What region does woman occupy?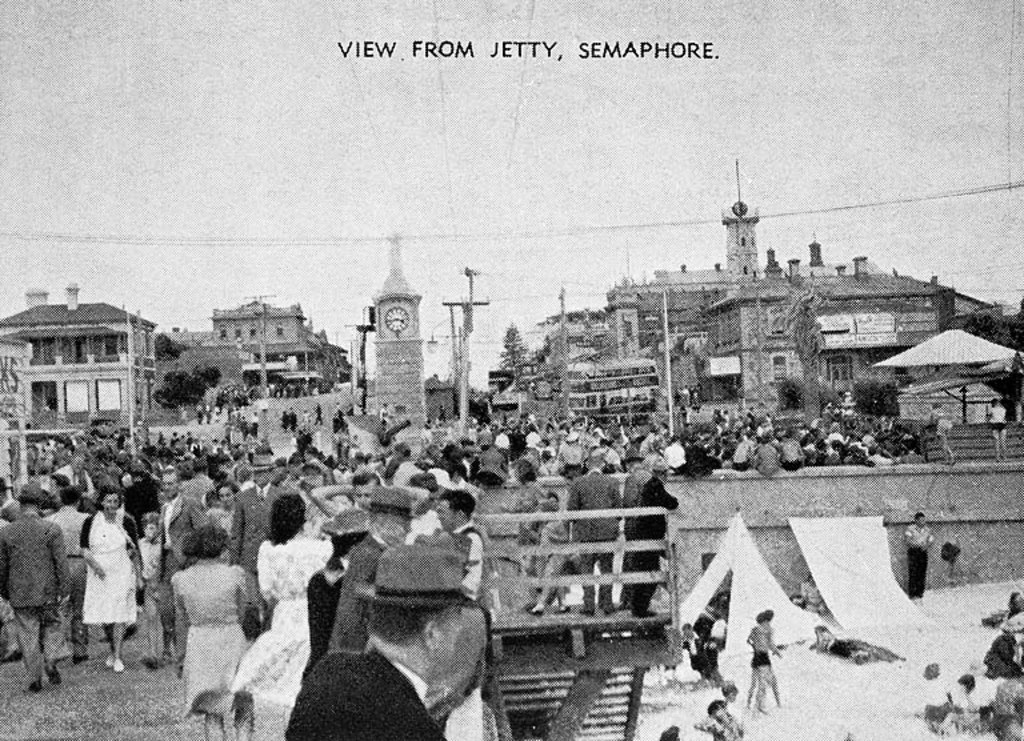
pyautogui.locateOnScreen(148, 518, 251, 716).
